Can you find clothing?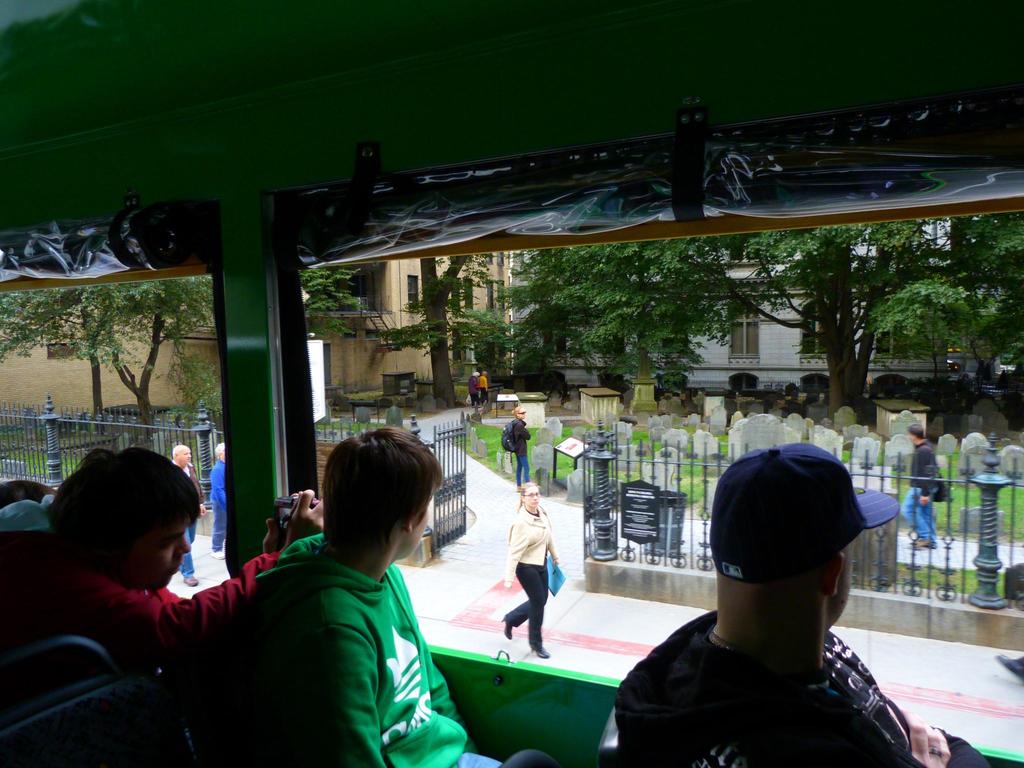
Yes, bounding box: (248,524,499,767).
